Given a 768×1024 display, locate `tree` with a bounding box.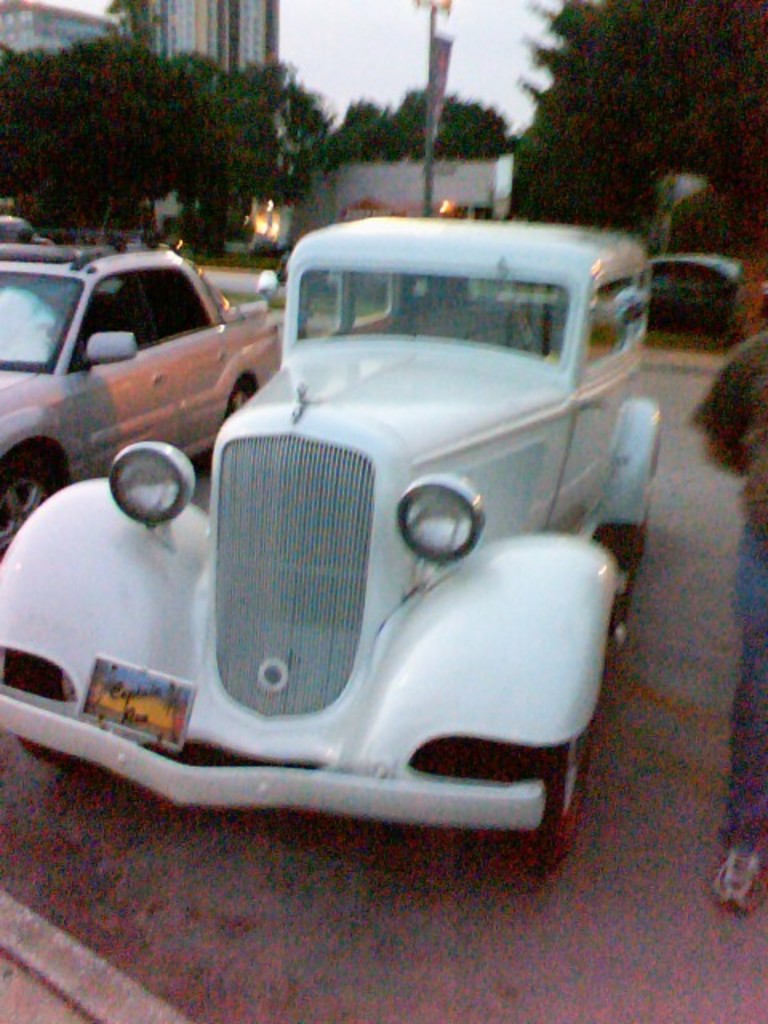
Located: select_region(325, 88, 531, 165).
